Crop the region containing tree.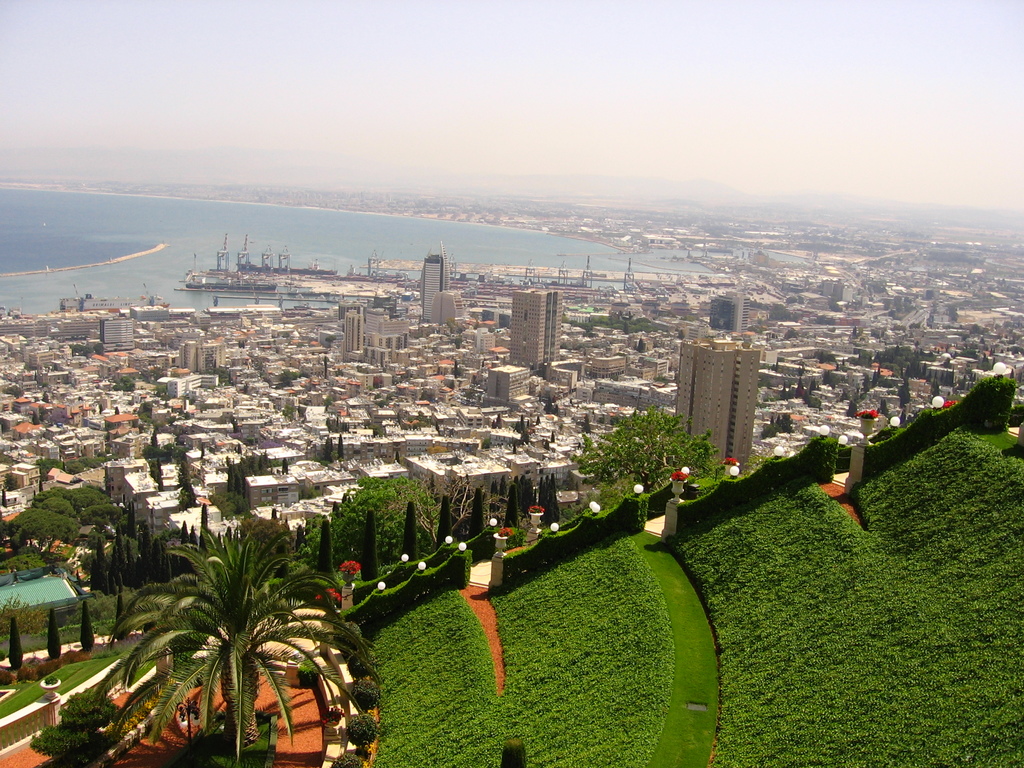
Crop region: region(807, 394, 822, 409).
